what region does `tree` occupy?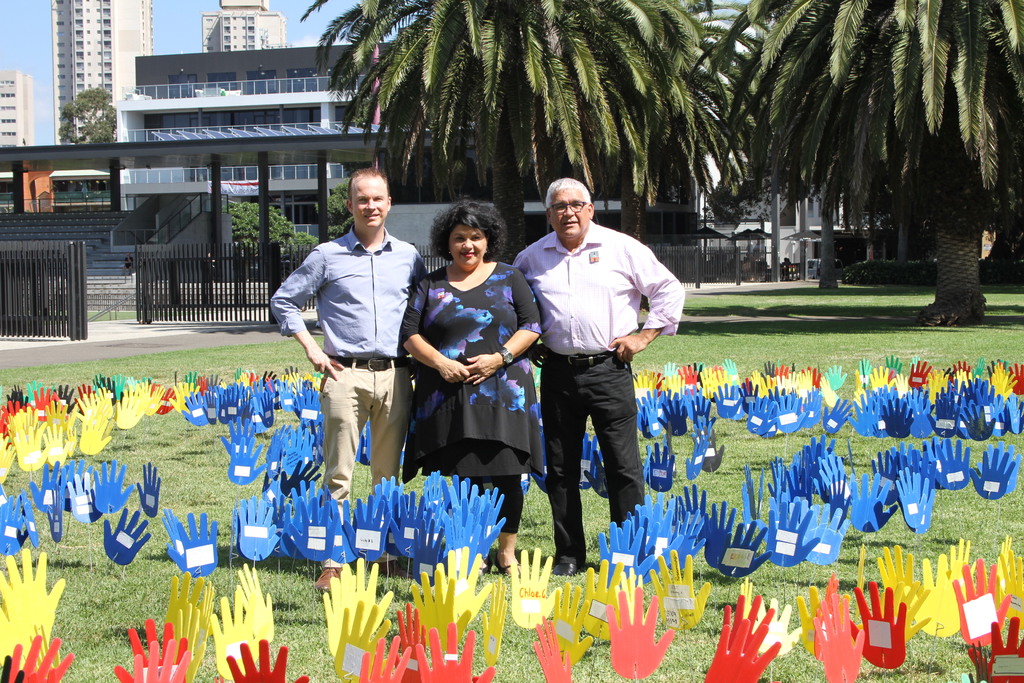
<bbox>299, 0, 725, 237</bbox>.
